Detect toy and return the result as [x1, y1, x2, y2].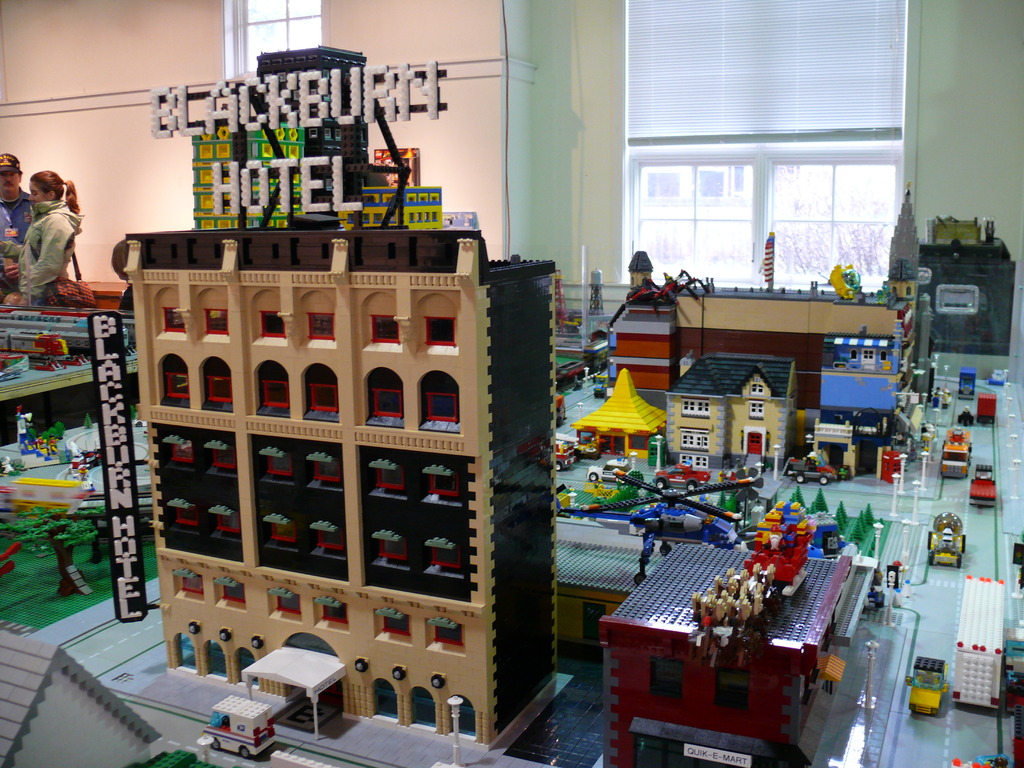
[652, 458, 715, 492].
